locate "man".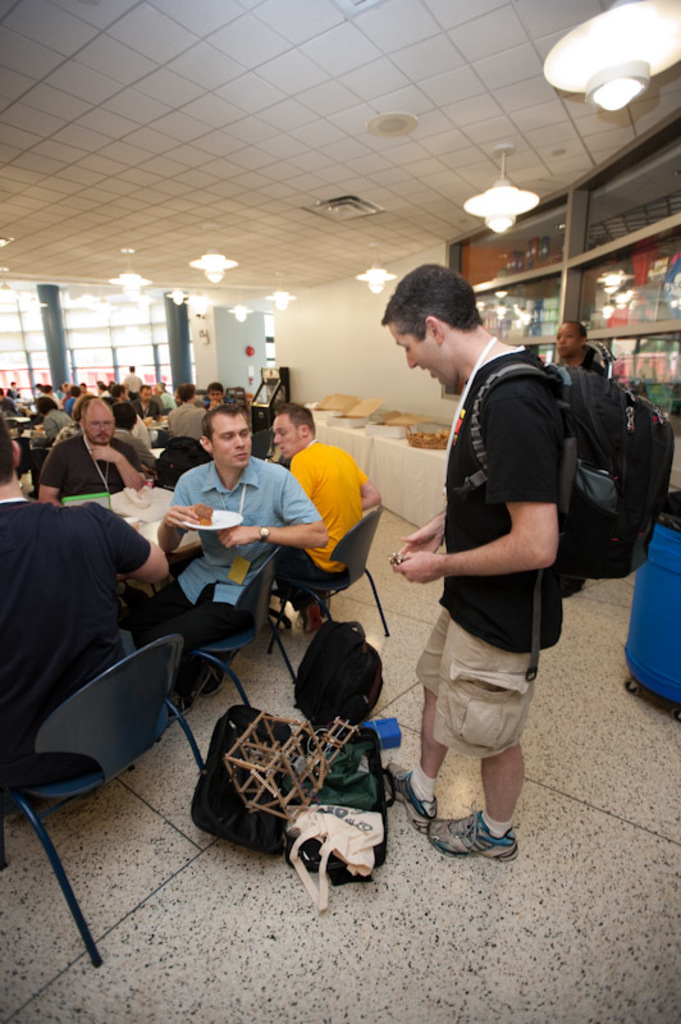
Bounding box: rect(36, 399, 160, 507).
